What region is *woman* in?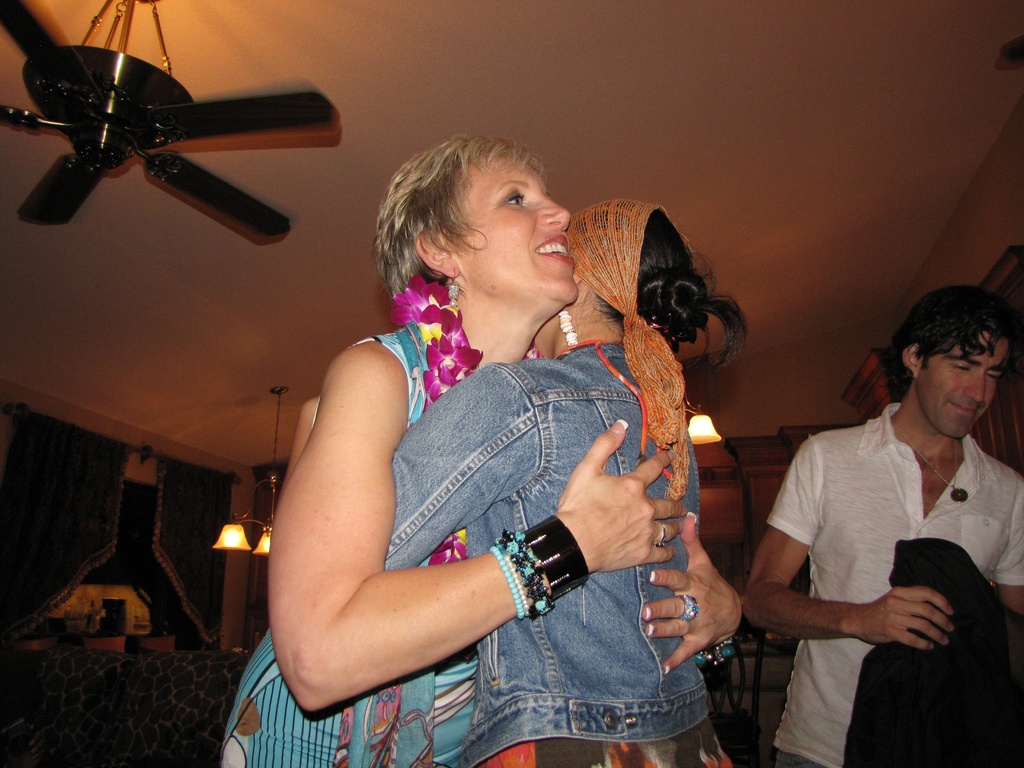
(left=379, top=204, right=730, bottom=767).
